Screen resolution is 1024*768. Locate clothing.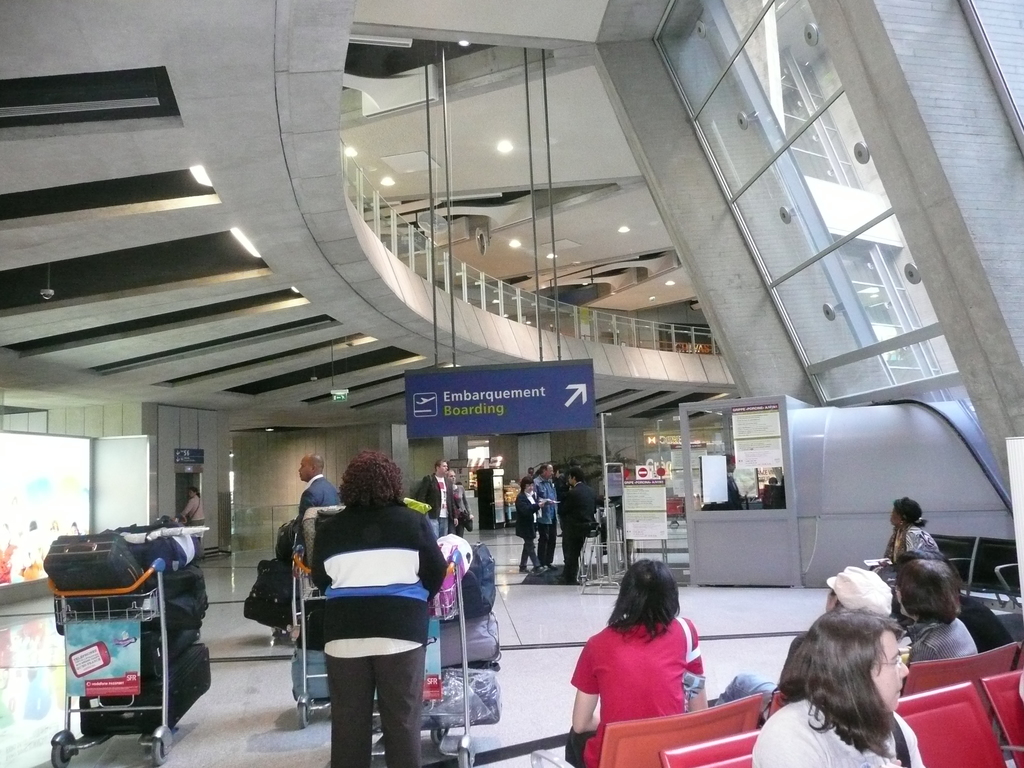
bbox=[876, 515, 943, 616].
